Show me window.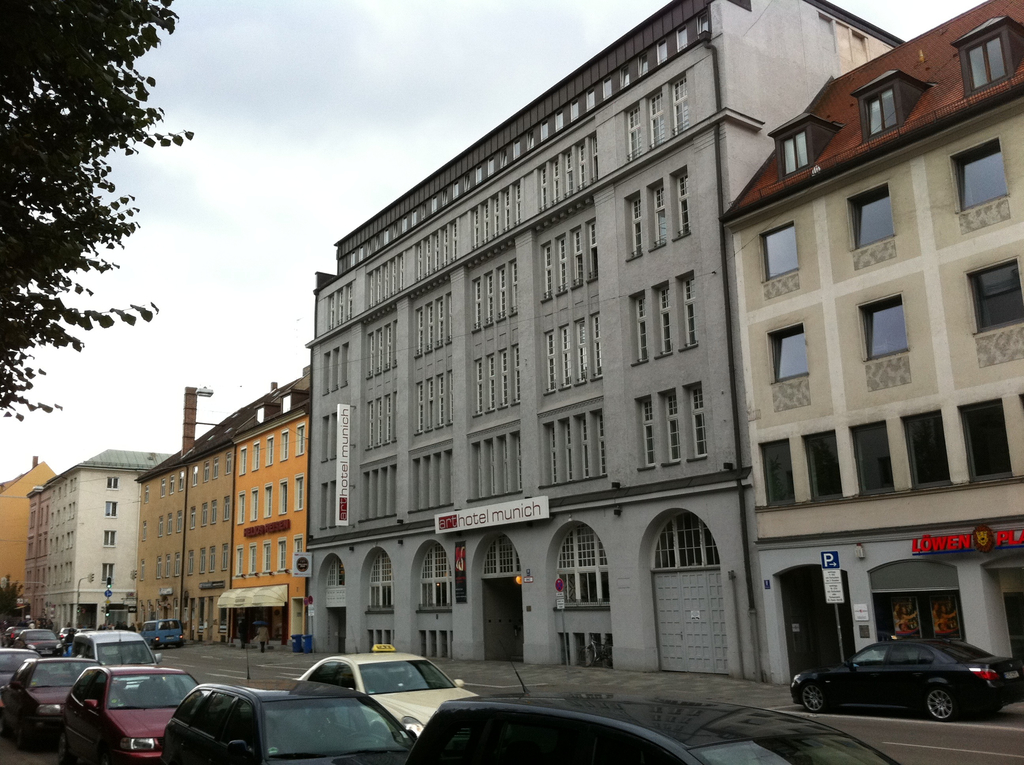
window is here: l=700, t=11, r=710, b=37.
